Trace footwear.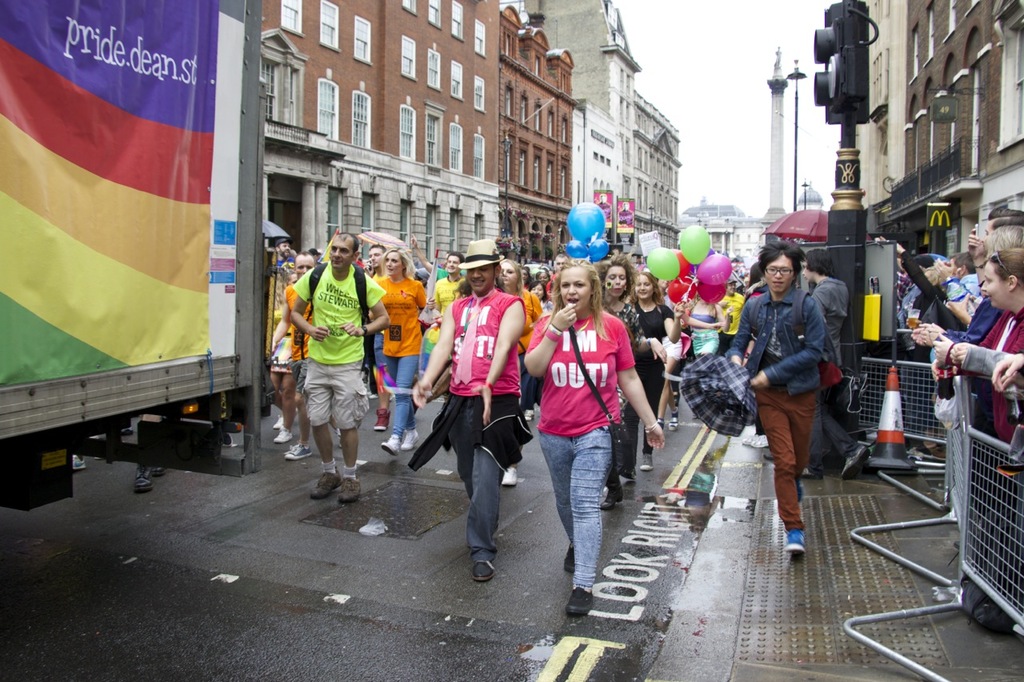
Traced to {"left": 561, "top": 541, "right": 578, "bottom": 573}.
